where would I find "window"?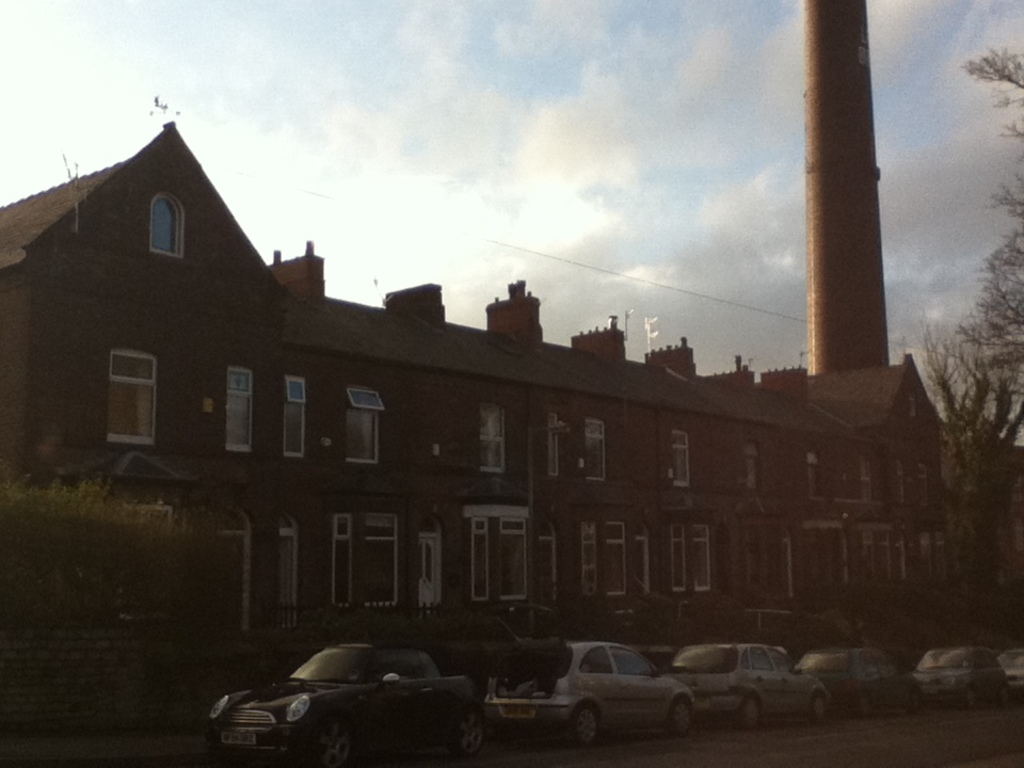
At box(666, 489, 720, 607).
